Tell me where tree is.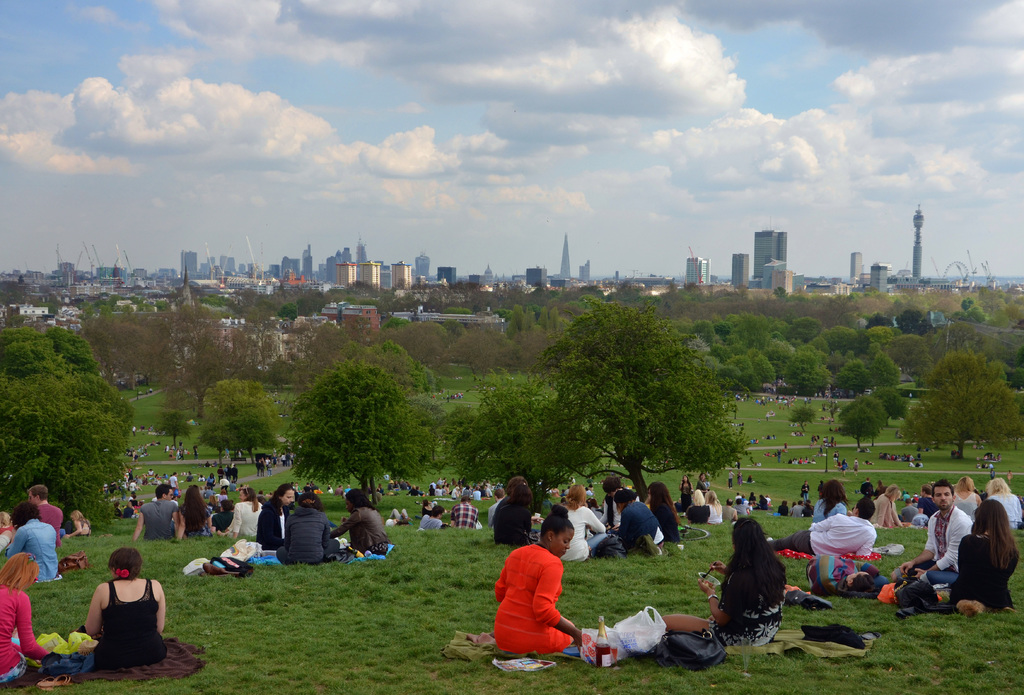
tree is at <region>790, 407, 822, 437</region>.
